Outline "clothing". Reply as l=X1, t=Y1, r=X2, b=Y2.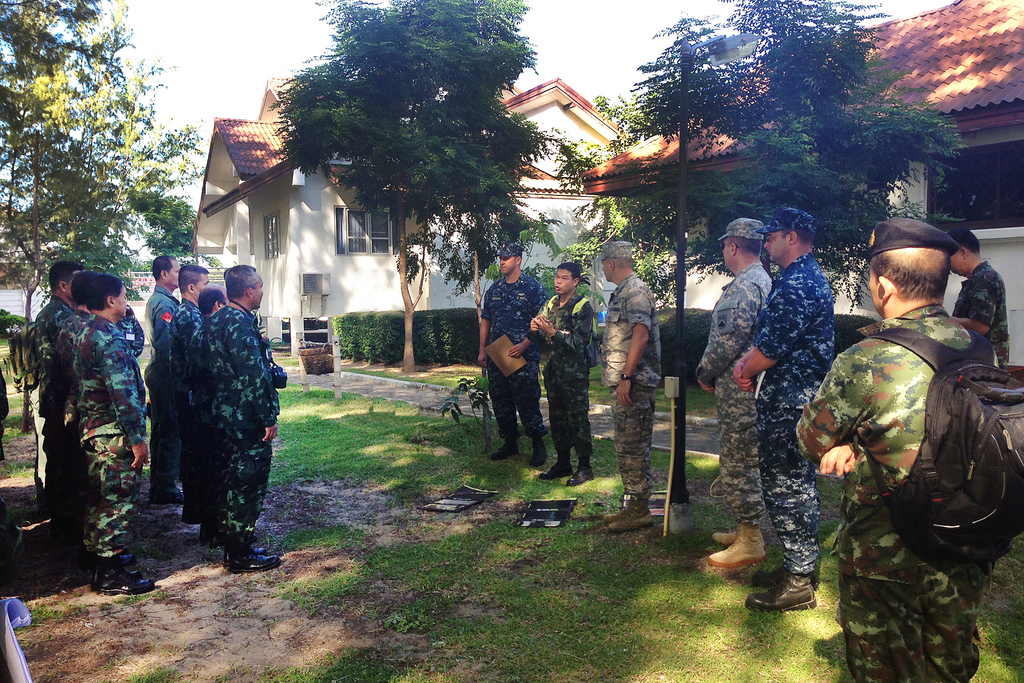
l=205, t=304, r=286, b=543.
